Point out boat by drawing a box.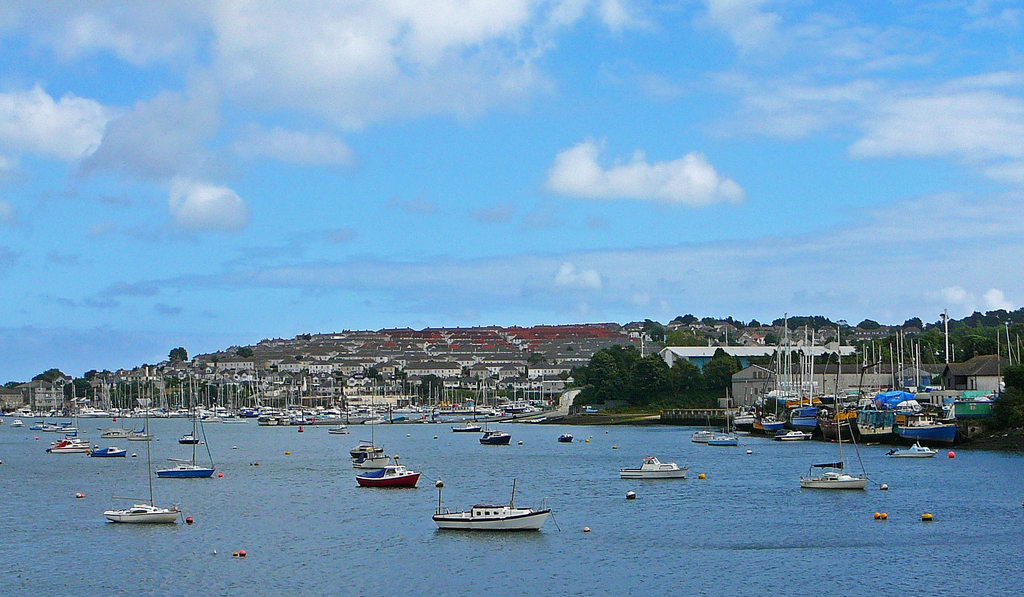
box=[890, 430, 935, 456].
